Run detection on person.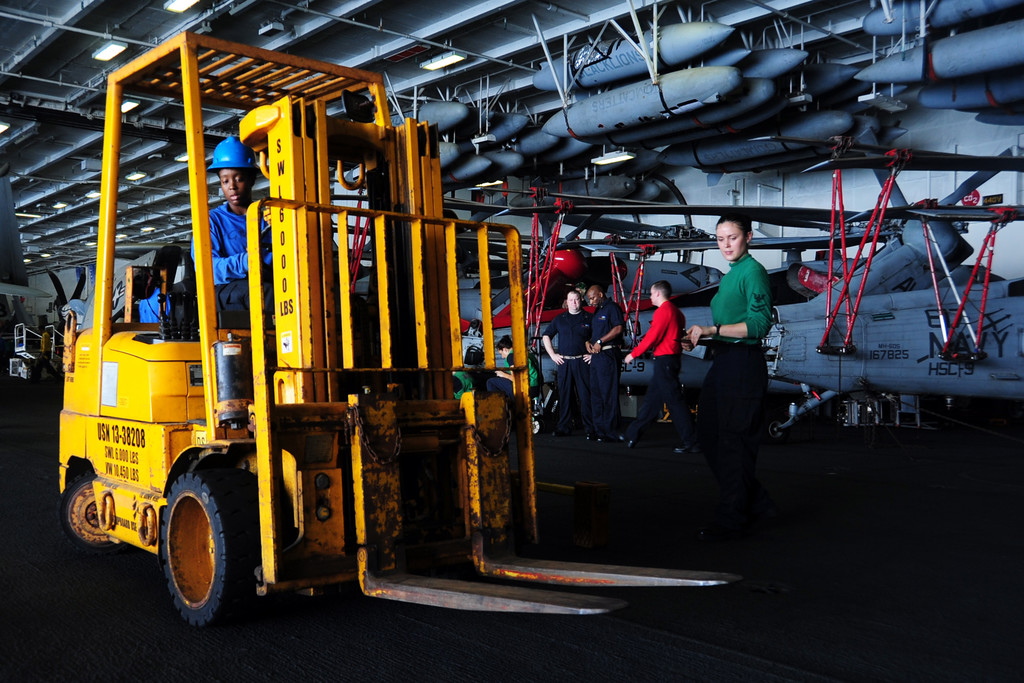
Result: [189, 135, 276, 336].
